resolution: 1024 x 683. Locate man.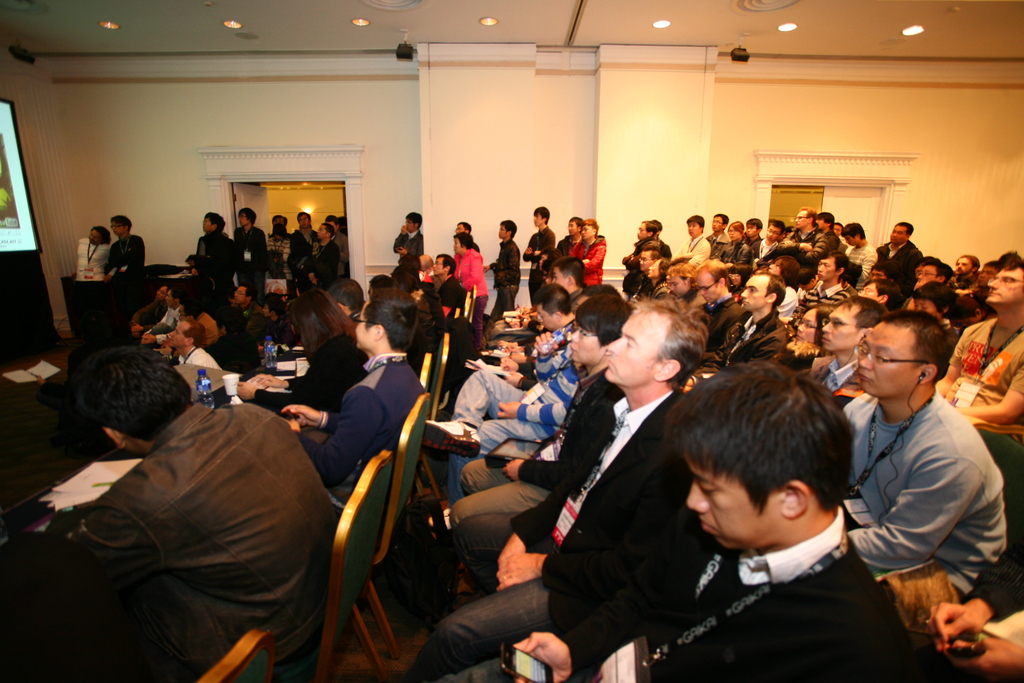
[708,214,724,258].
